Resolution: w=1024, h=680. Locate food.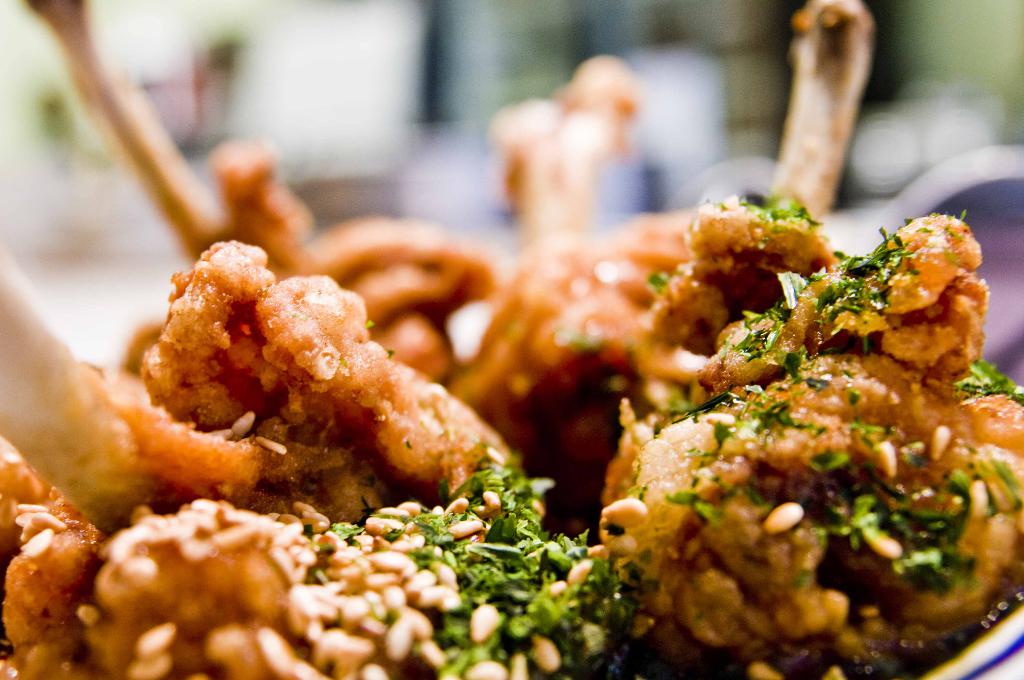
box=[44, 143, 1016, 615].
